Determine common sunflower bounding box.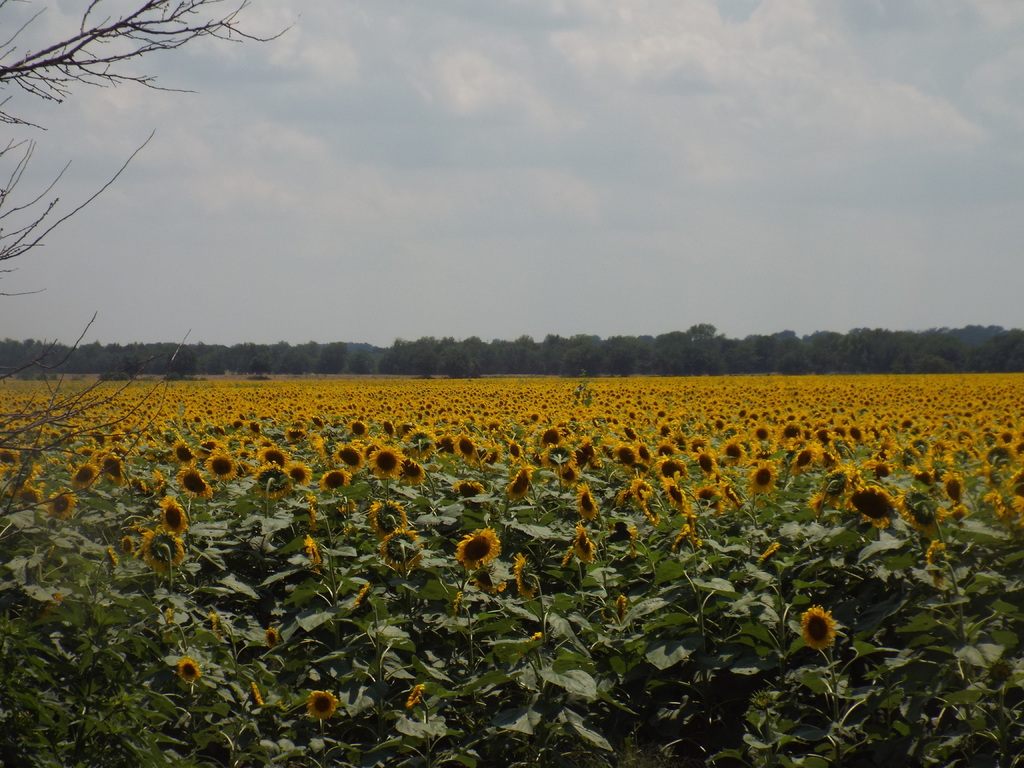
Determined: {"left": 135, "top": 525, "right": 177, "bottom": 568}.
